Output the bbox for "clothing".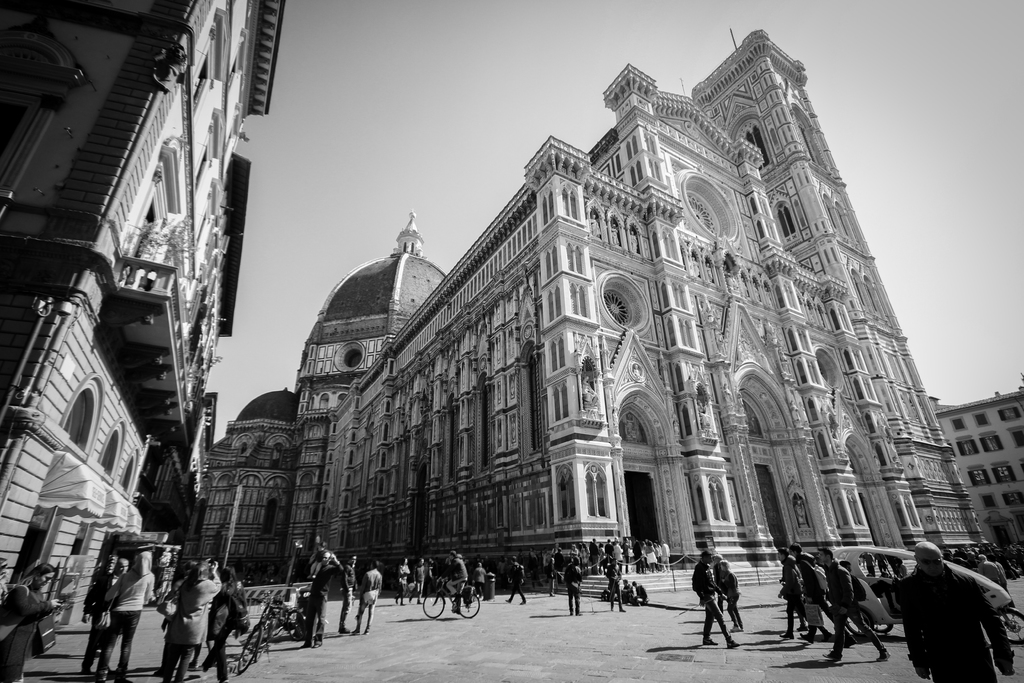
[x1=509, y1=561, x2=524, y2=604].
